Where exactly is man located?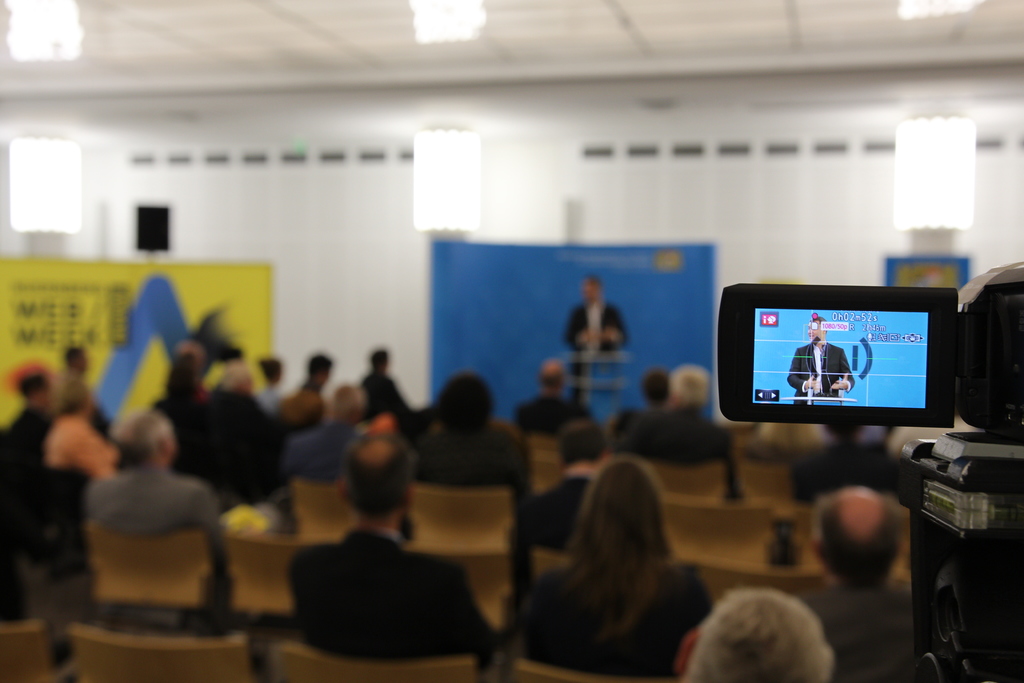
Its bounding box is left=285, top=381, right=367, bottom=484.
